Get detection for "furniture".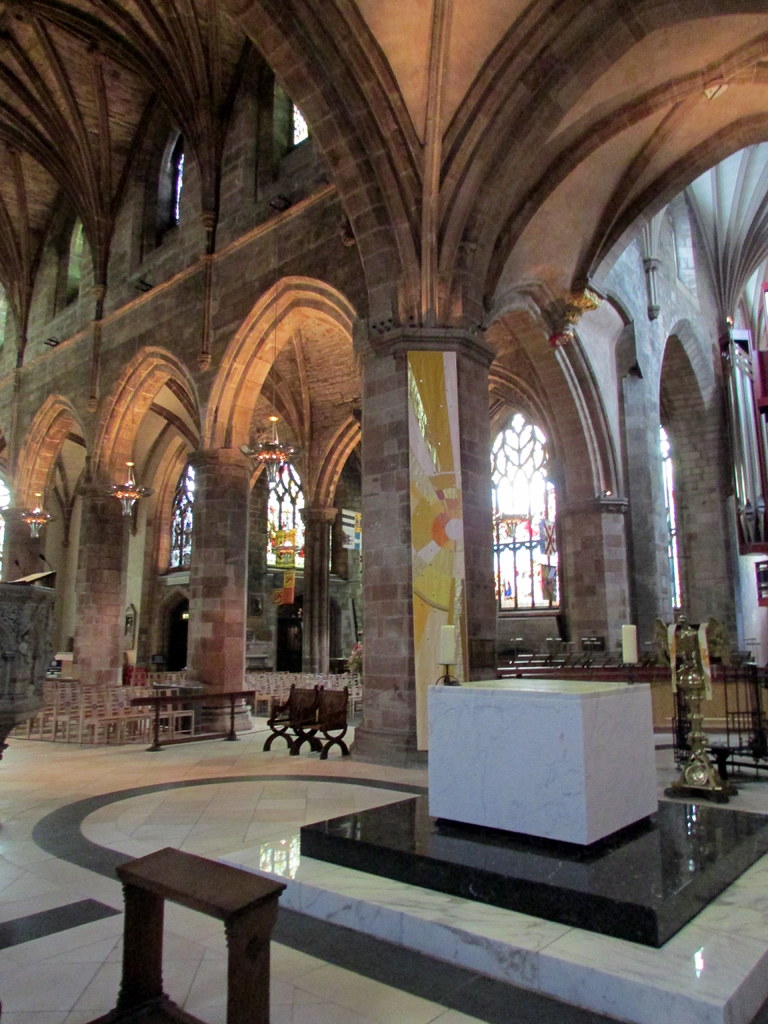
Detection: [89,846,288,1023].
